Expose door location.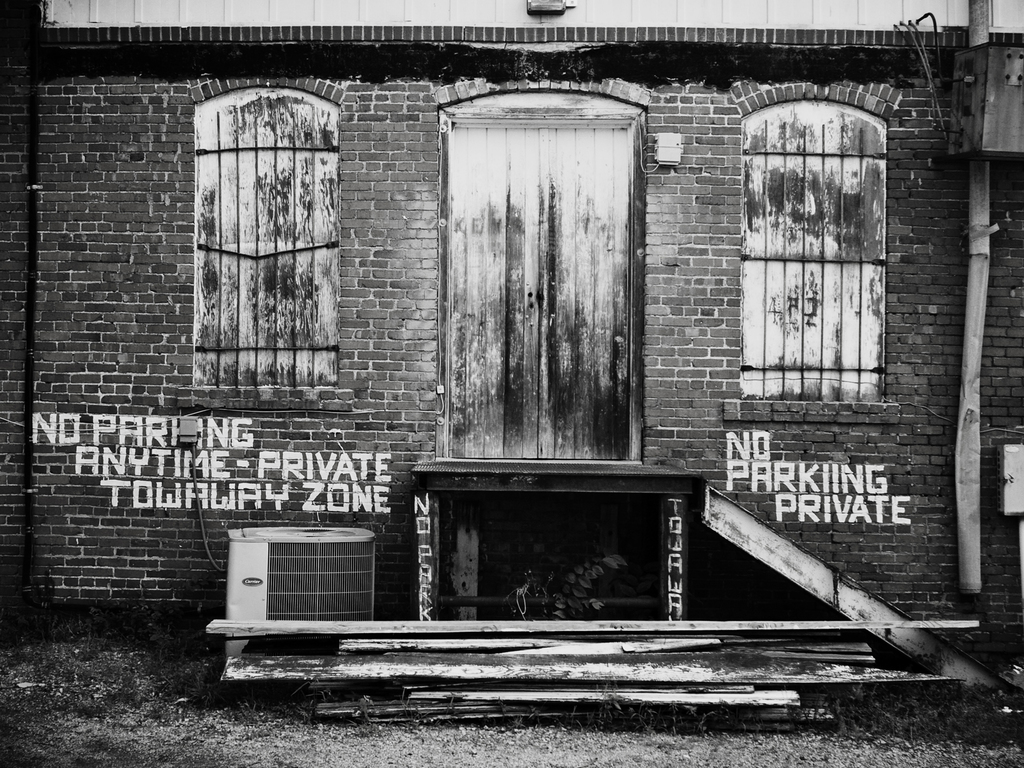
Exposed at {"x1": 447, "y1": 120, "x2": 637, "y2": 455}.
